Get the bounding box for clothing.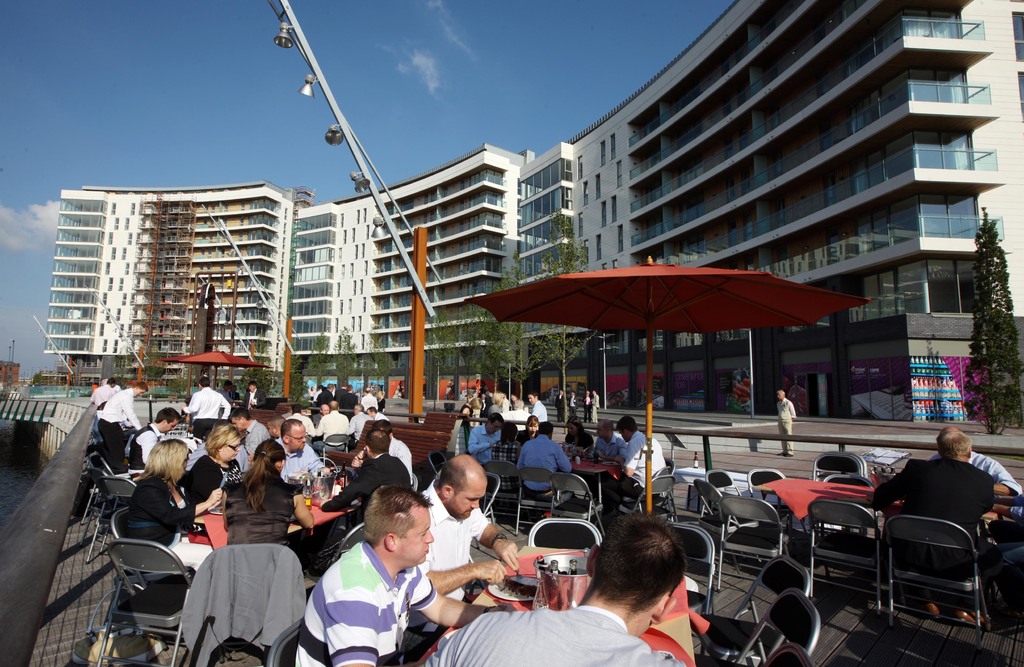
{"x1": 420, "y1": 480, "x2": 501, "y2": 609}.
